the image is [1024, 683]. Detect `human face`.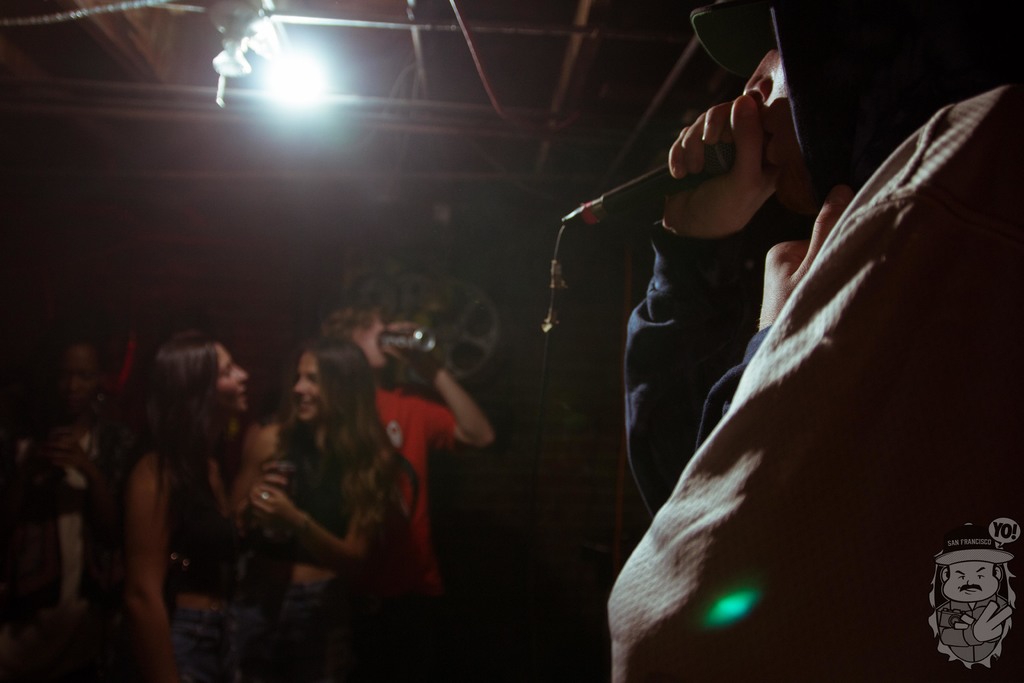
Detection: BBox(218, 343, 248, 414).
